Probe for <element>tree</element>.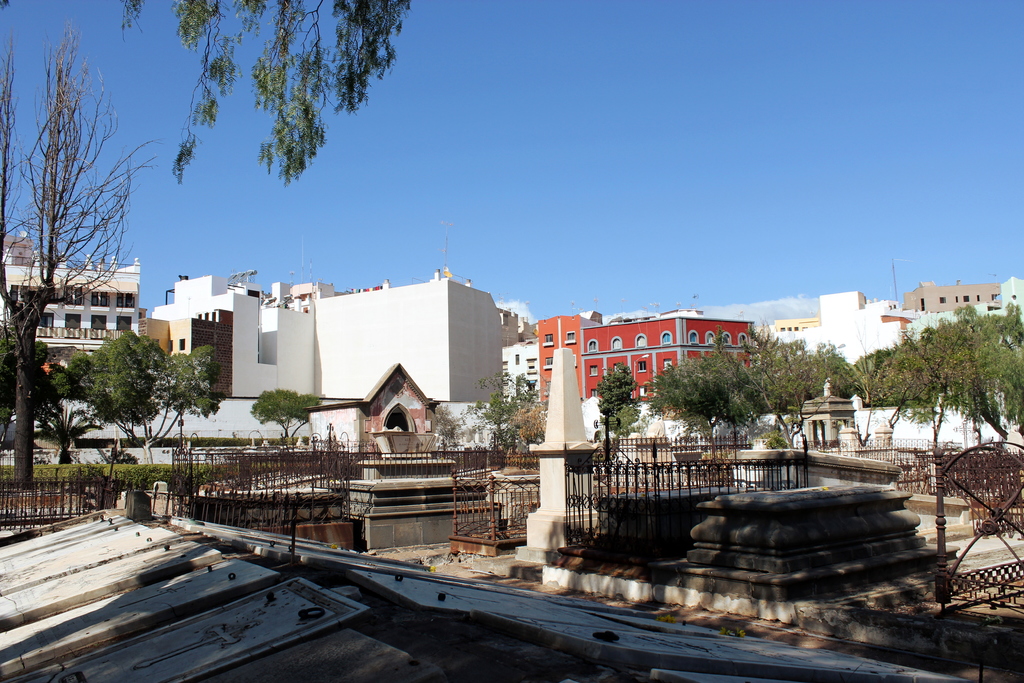
Probe result: (117,0,411,183).
